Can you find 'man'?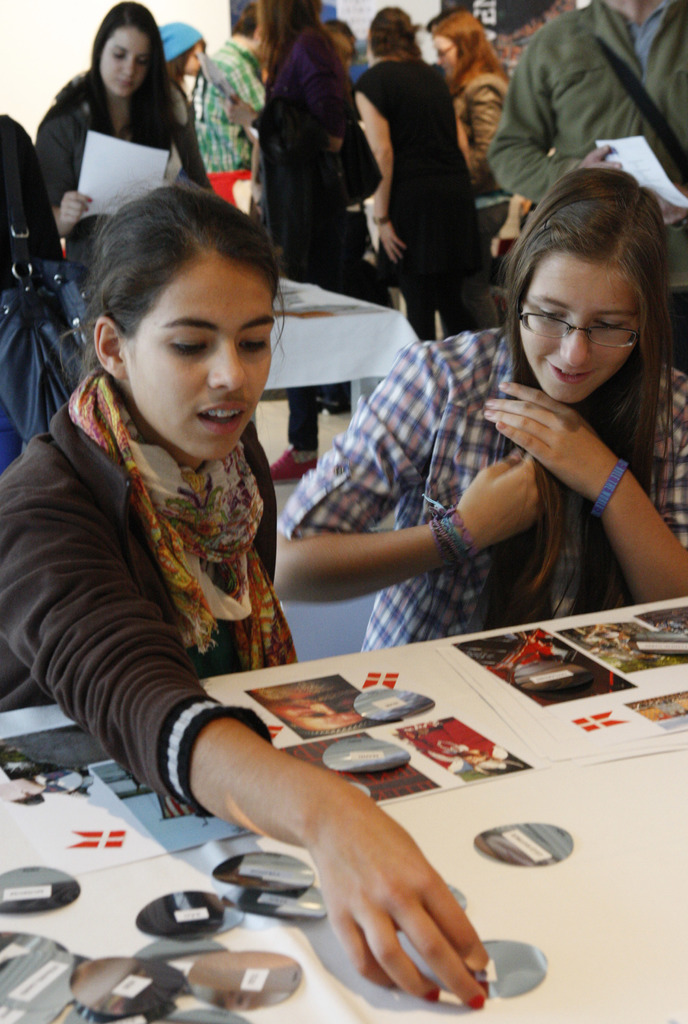
Yes, bounding box: left=184, top=3, right=272, bottom=161.
